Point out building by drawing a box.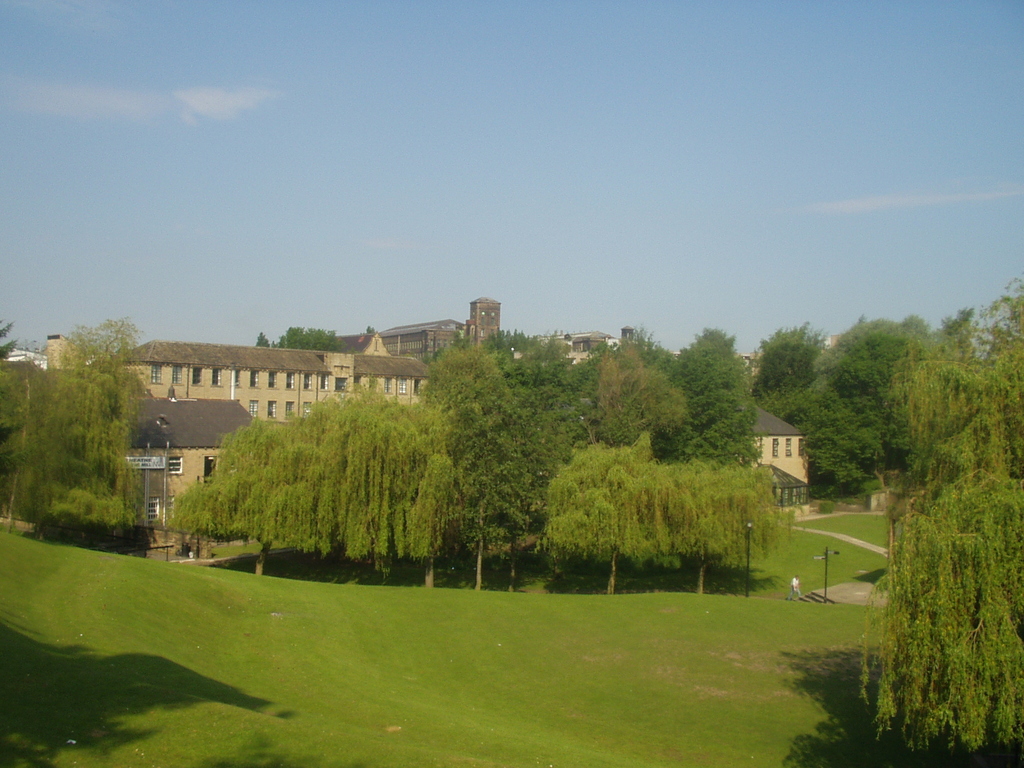
751,397,809,500.
